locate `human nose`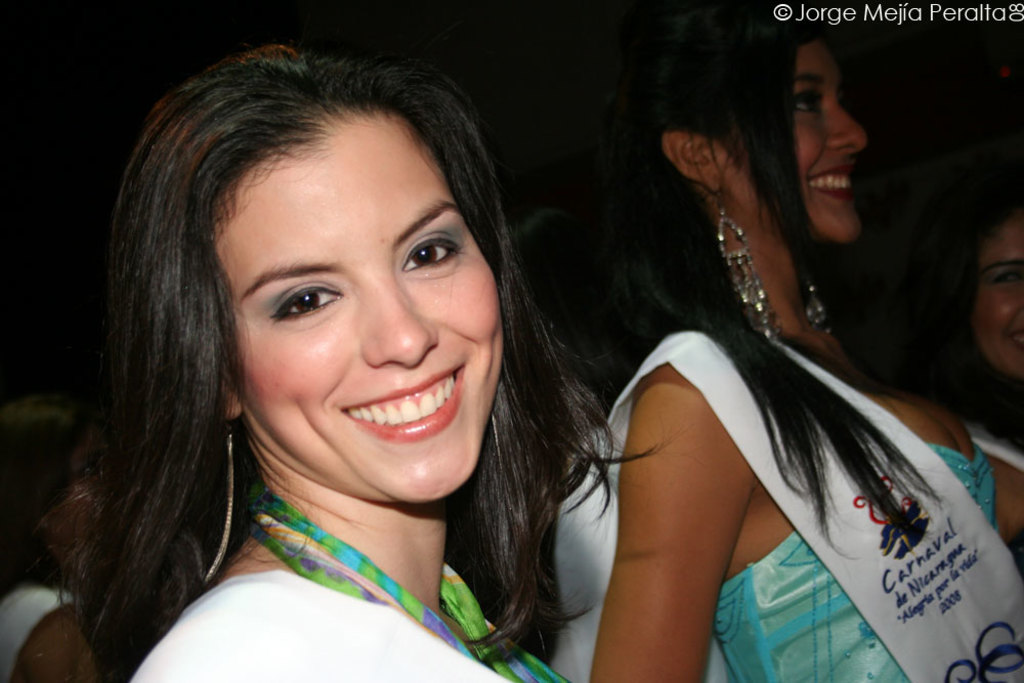
bbox(355, 276, 444, 371)
